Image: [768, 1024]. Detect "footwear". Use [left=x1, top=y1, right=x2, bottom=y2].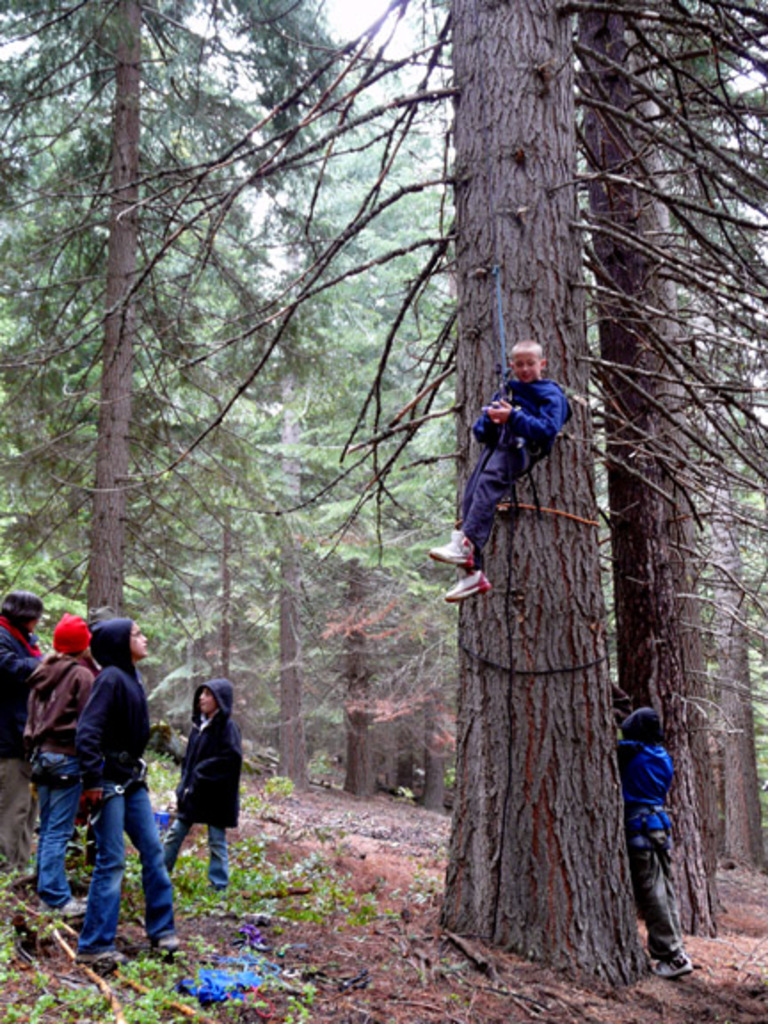
[left=78, top=949, right=124, bottom=971].
